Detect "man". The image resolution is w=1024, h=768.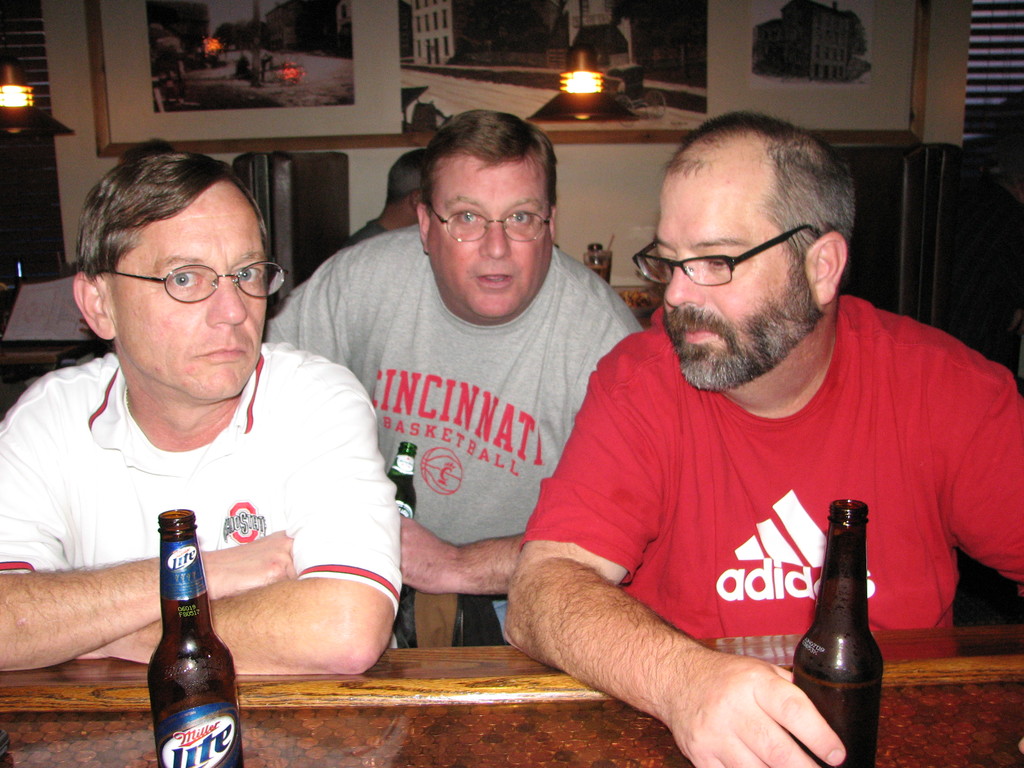
[346,147,425,248].
